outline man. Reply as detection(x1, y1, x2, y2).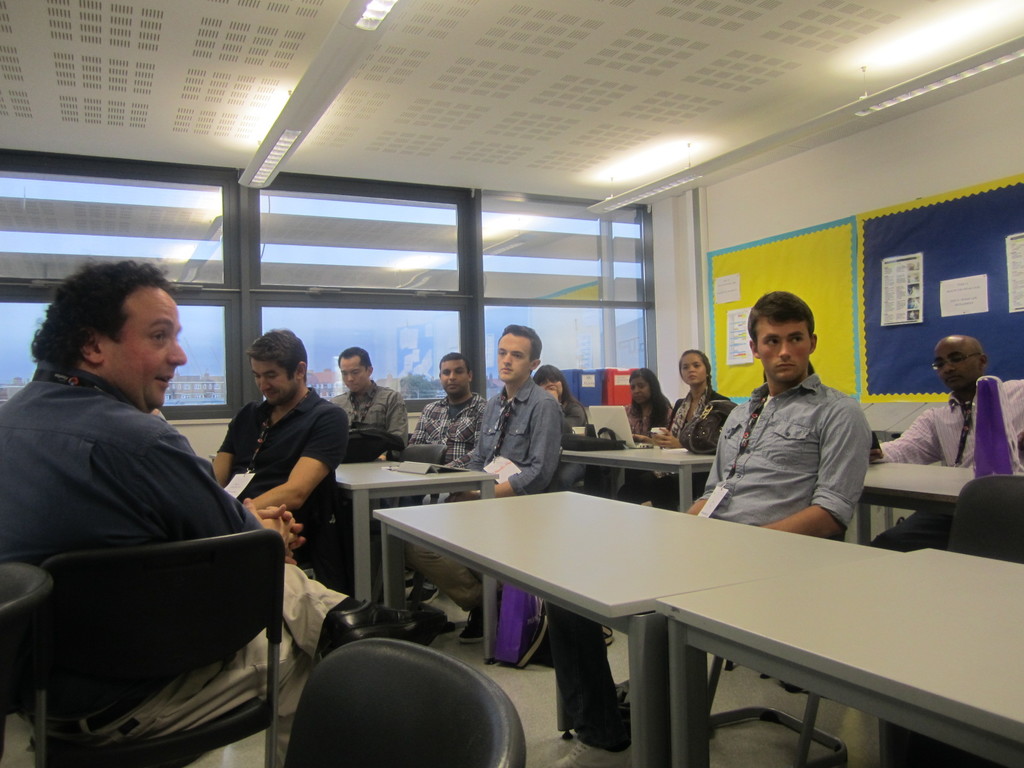
detection(459, 328, 565, 496).
